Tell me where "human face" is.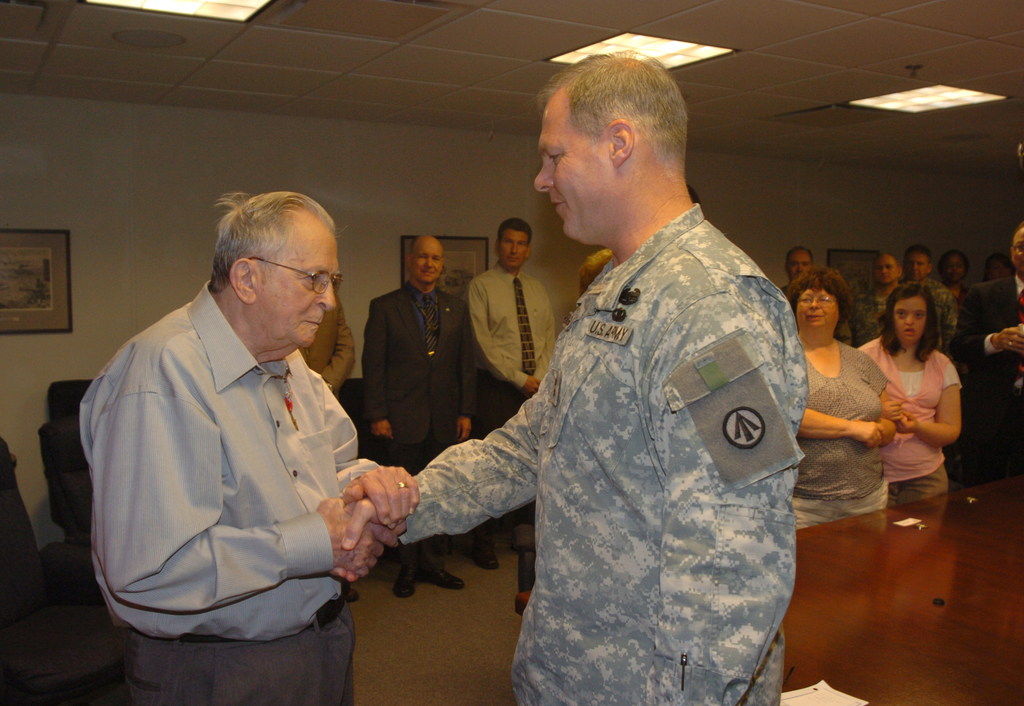
"human face" is at BBox(897, 293, 927, 341).
